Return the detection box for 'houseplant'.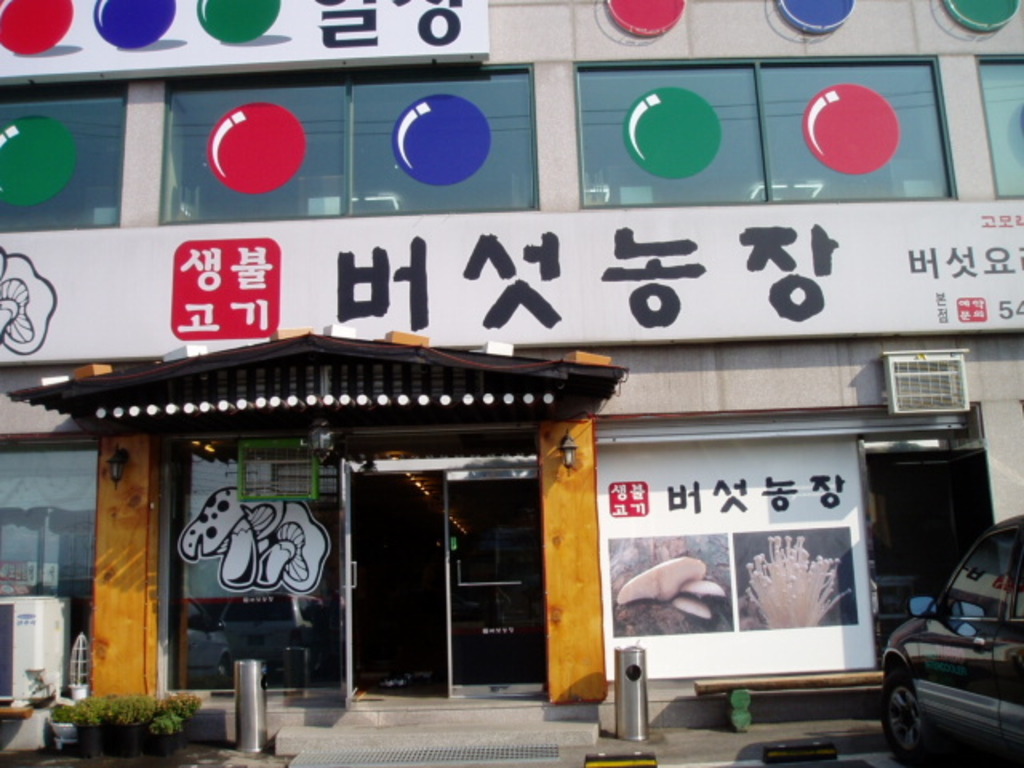
Rect(149, 702, 186, 755).
